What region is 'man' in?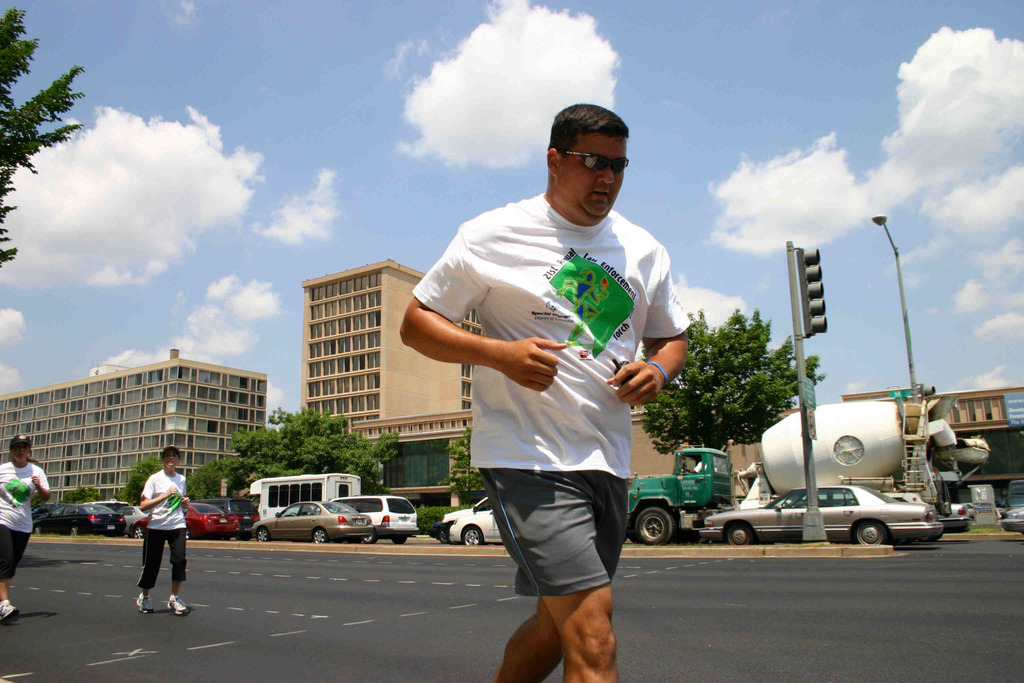
(left=432, top=114, right=676, bottom=675).
